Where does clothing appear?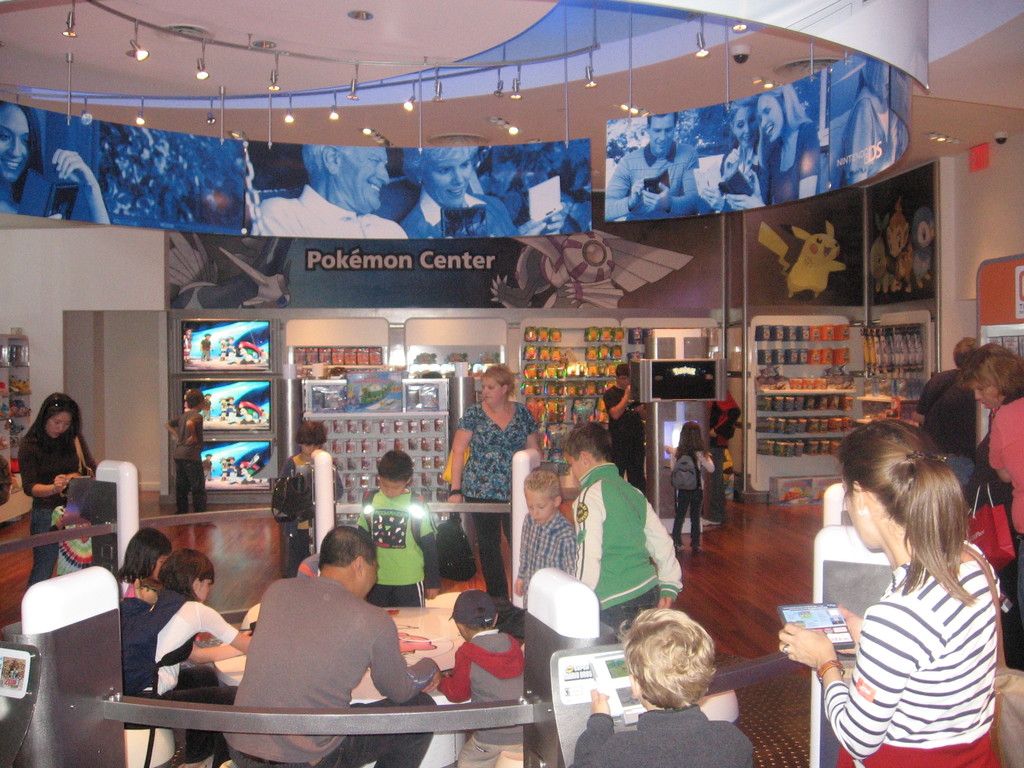
Appears at box=[166, 412, 209, 515].
